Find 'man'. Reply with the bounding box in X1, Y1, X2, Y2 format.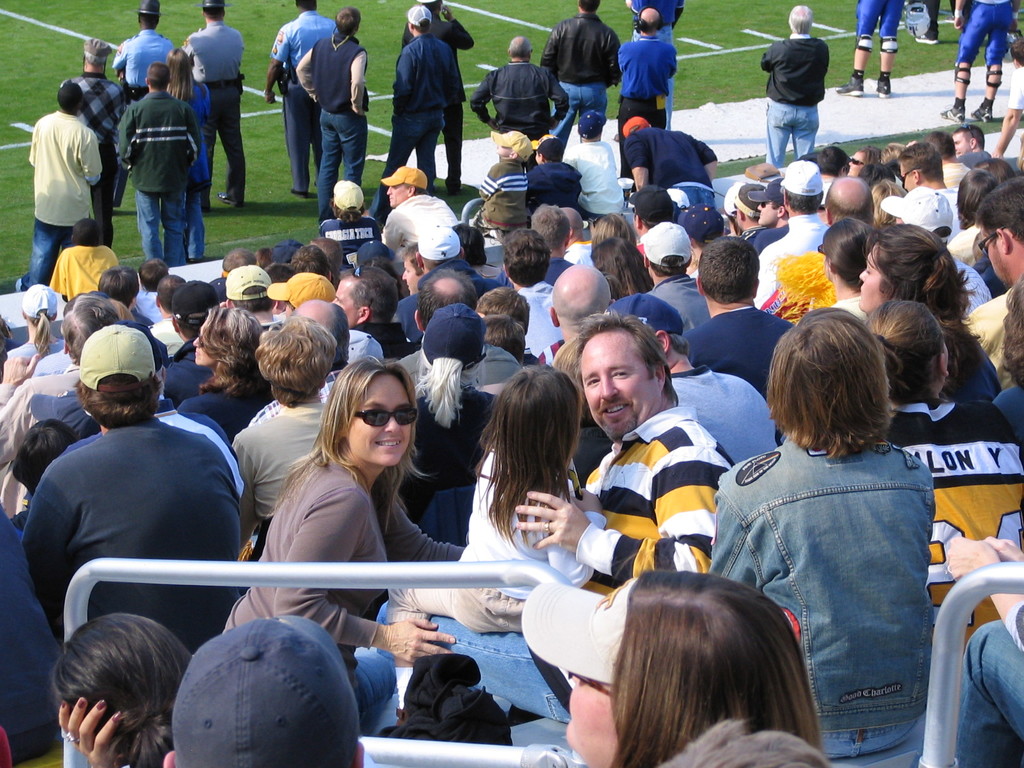
992, 37, 1023, 160.
